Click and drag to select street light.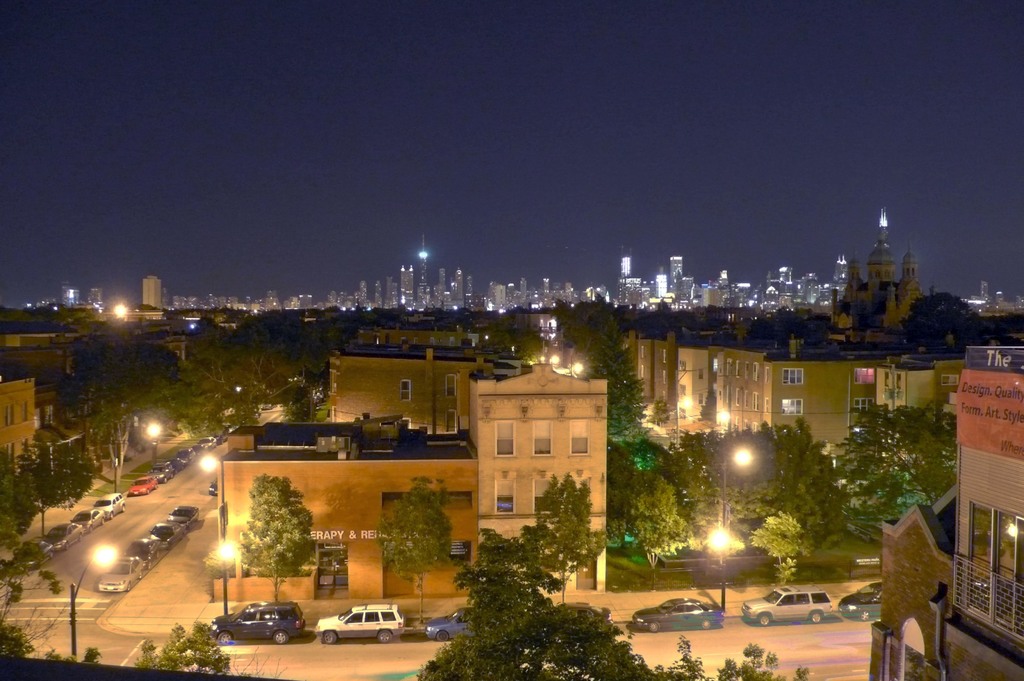
Selection: Rect(547, 346, 564, 365).
